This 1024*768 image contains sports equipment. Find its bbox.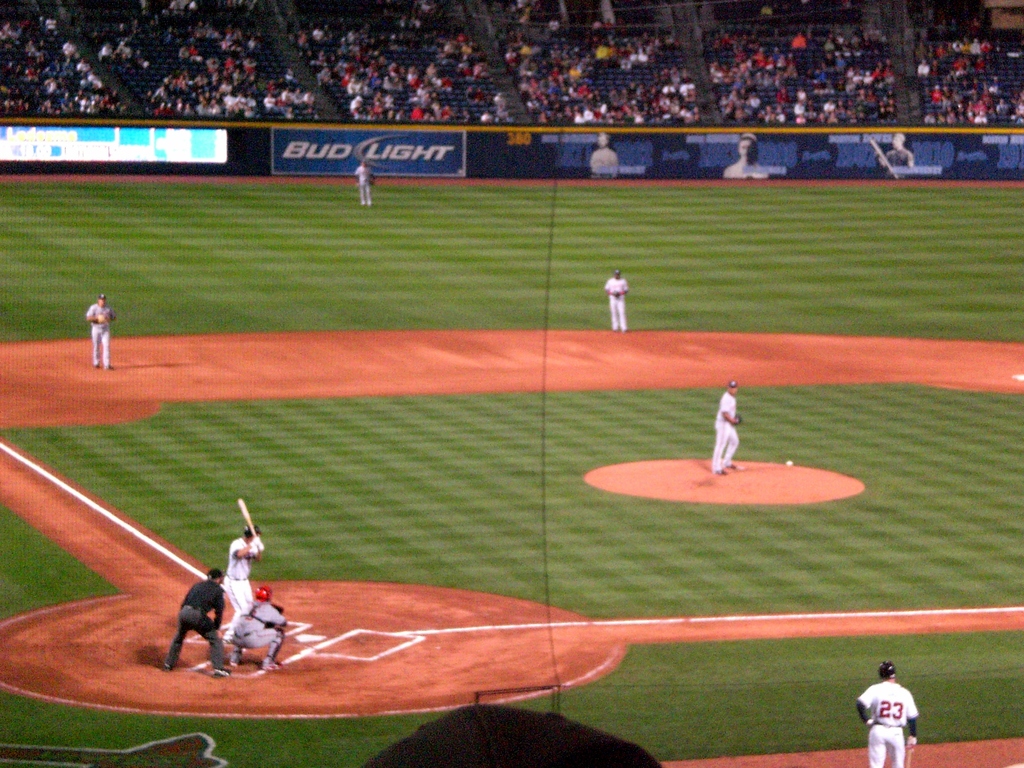
box=[241, 499, 263, 556].
